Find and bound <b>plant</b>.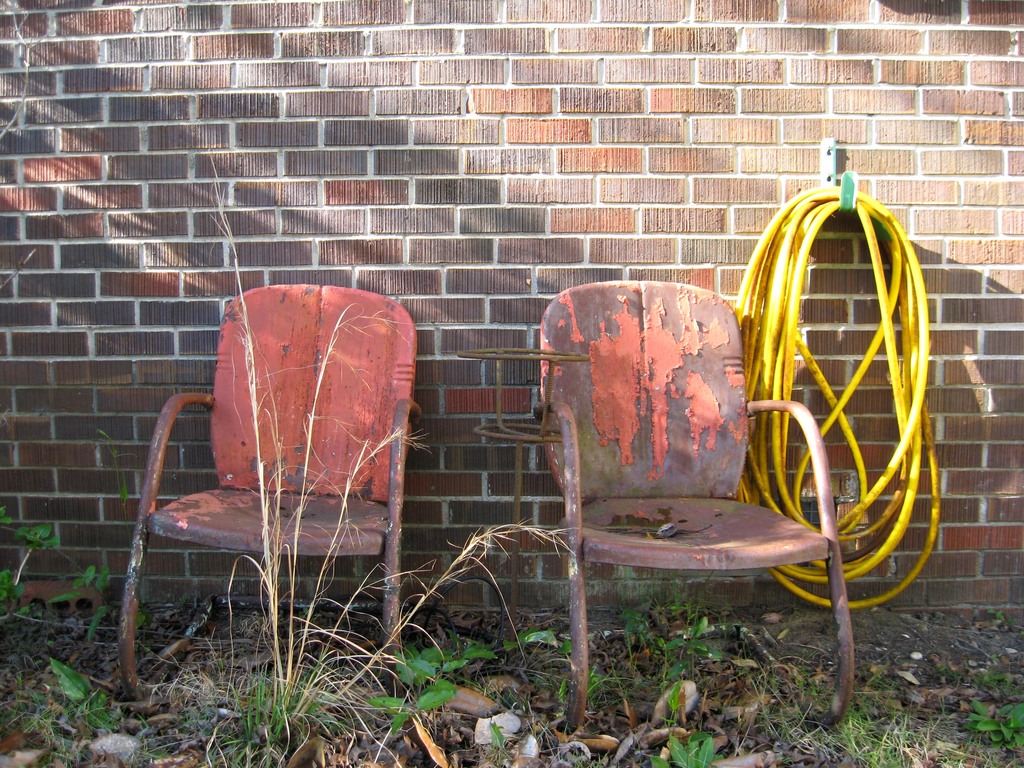
Bound: (0, 491, 153, 650).
